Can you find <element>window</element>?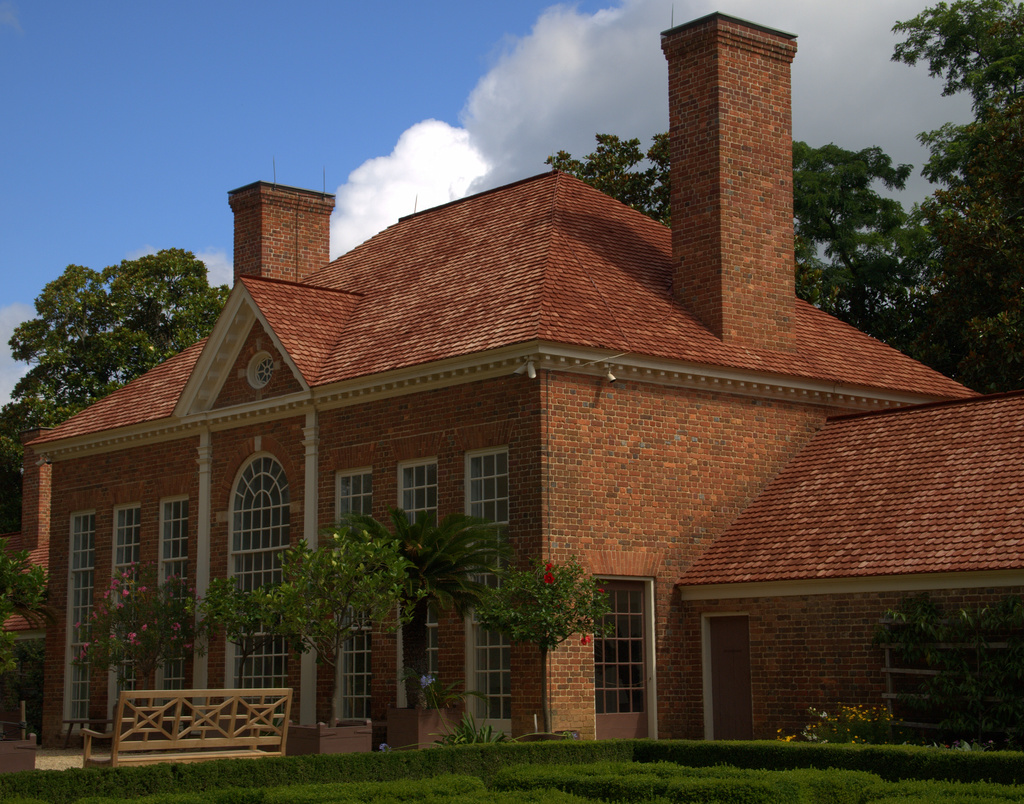
Yes, bounding box: locate(105, 503, 138, 725).
